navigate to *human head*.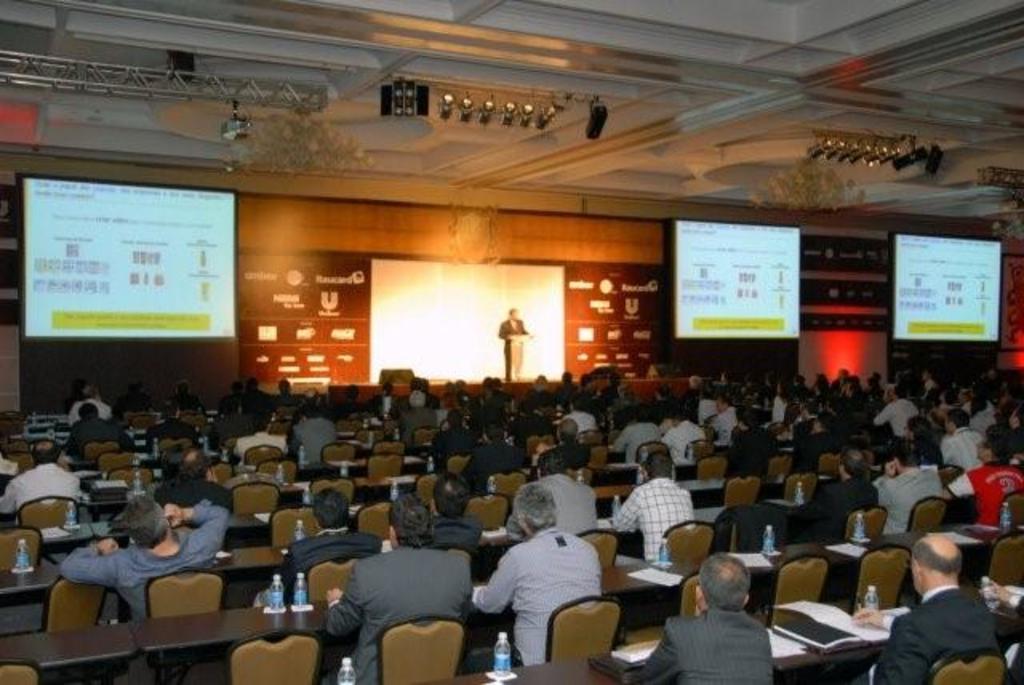
Navigation target: l=891, t=442, r=925, b=472.
